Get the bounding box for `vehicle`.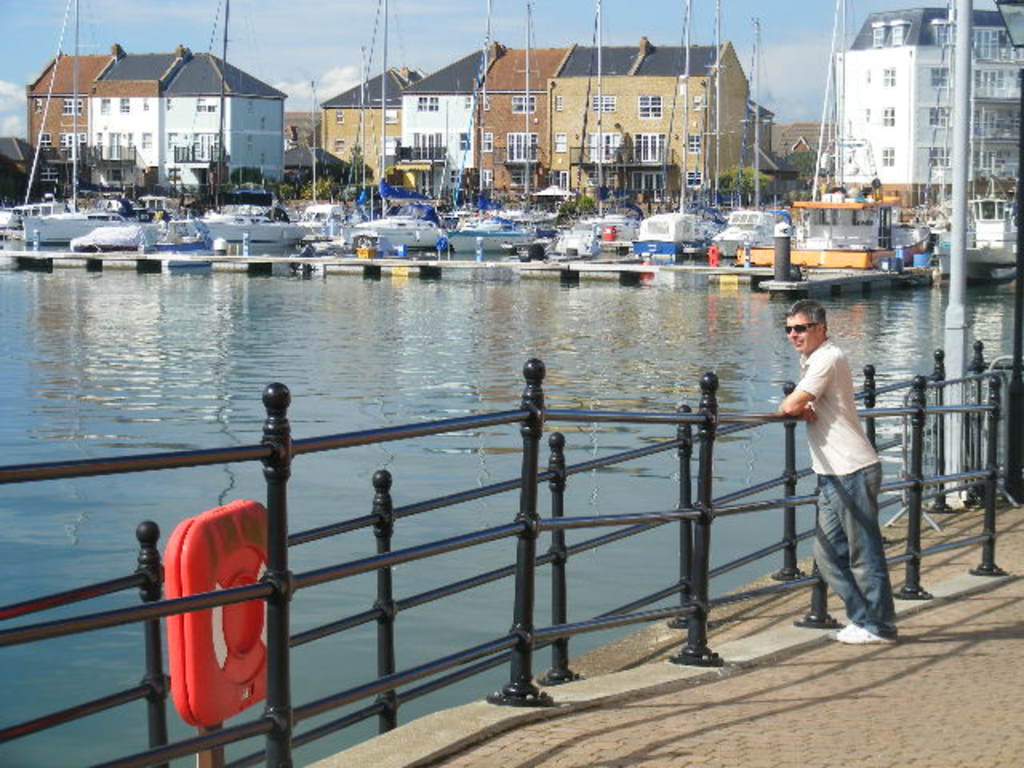
715/8/781/251.
